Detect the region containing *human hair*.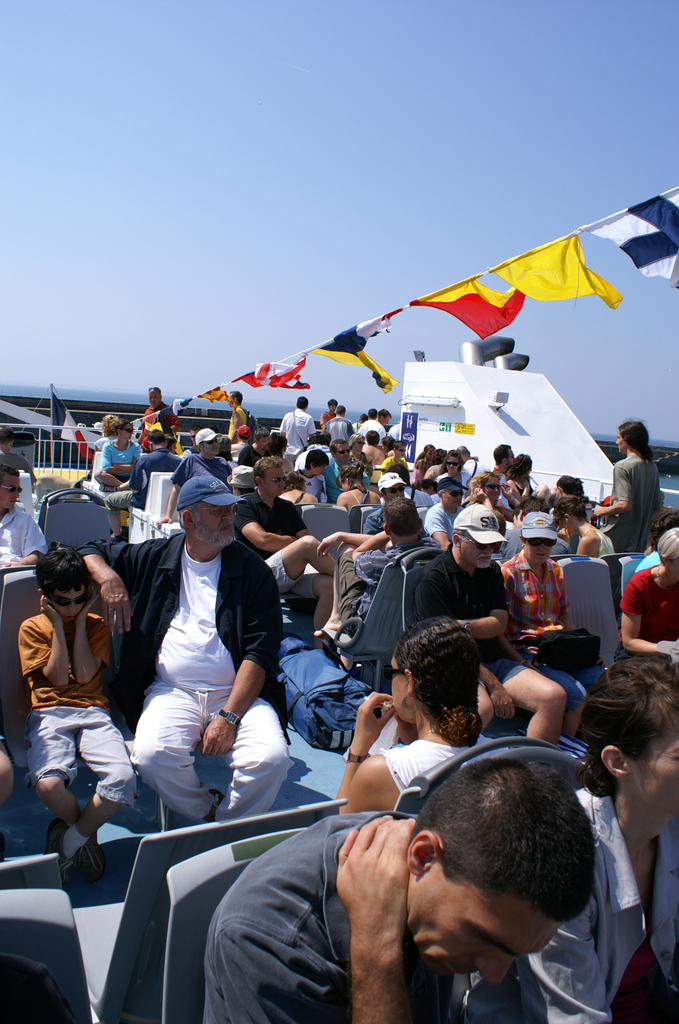
[175,503,199,529].
